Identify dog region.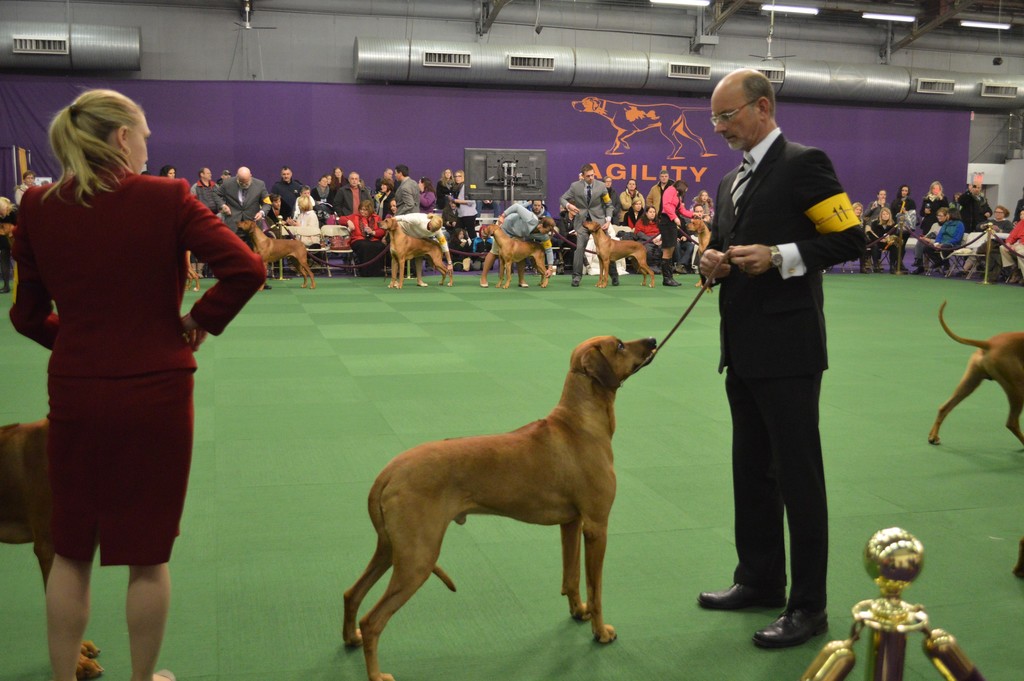
Region: bbox=(484, 226, 543, 288).
